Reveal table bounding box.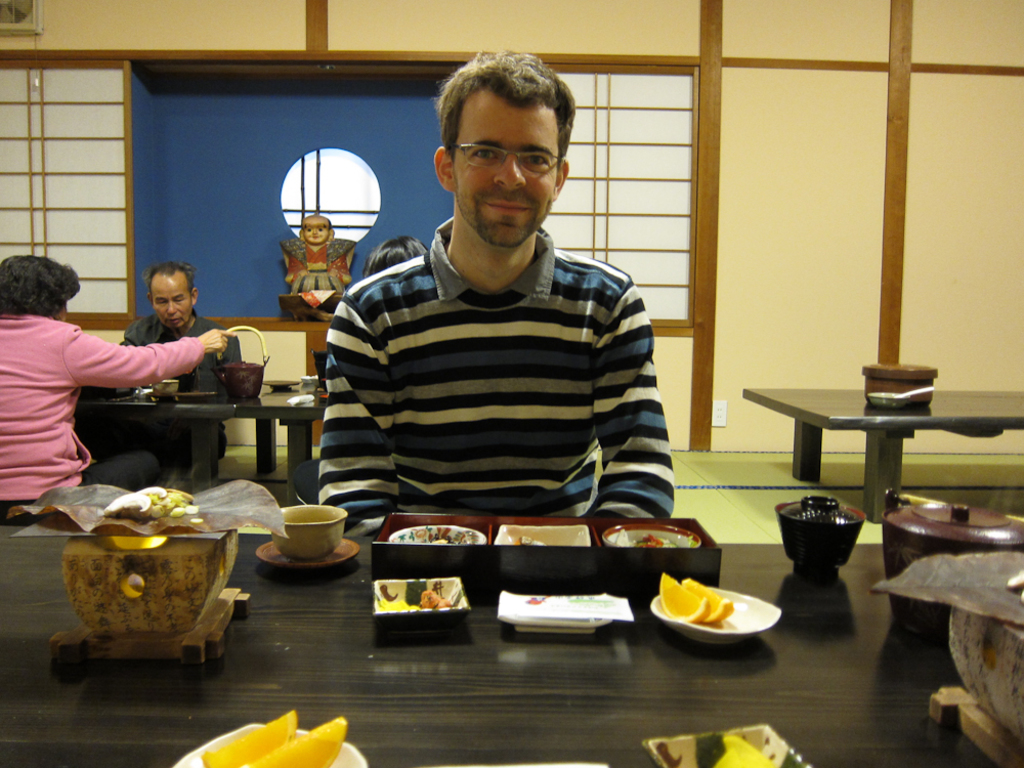
Revealed: l=89, t=365, r=345, b=492.
